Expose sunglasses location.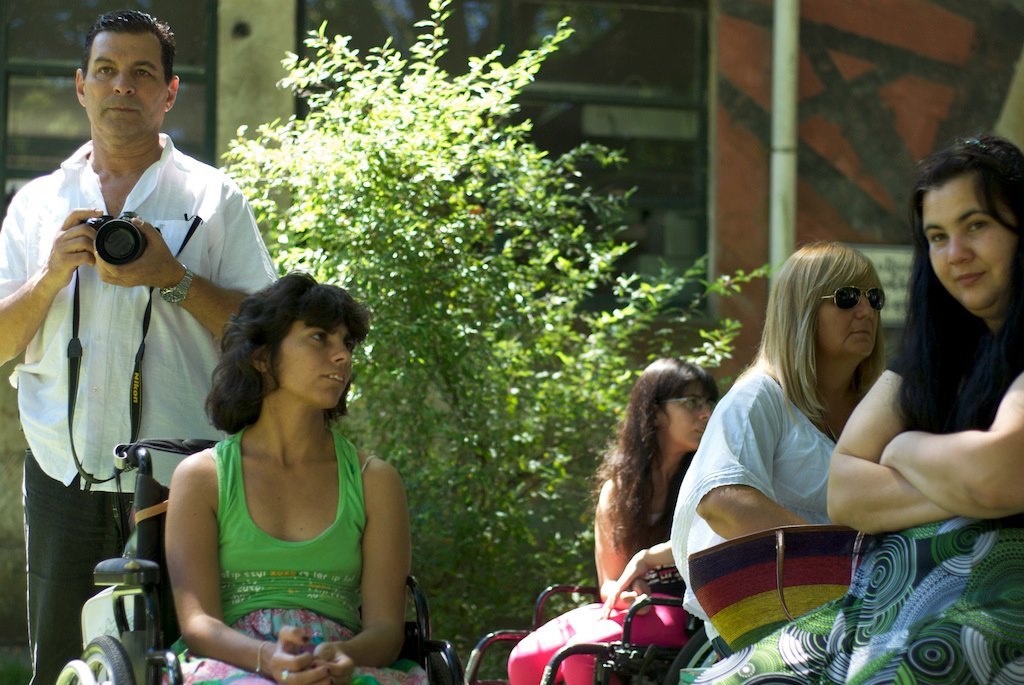
Exposed at region(820, 283, 886, 310).
